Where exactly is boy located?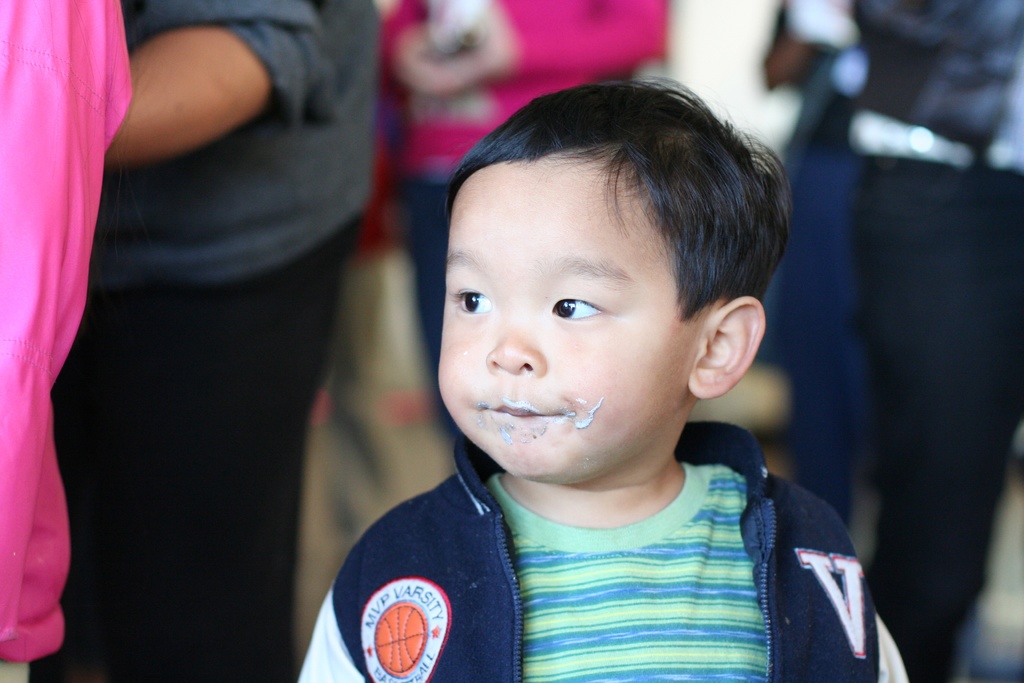
Its bounding box is bbox=(313, 57, 855, 662).
